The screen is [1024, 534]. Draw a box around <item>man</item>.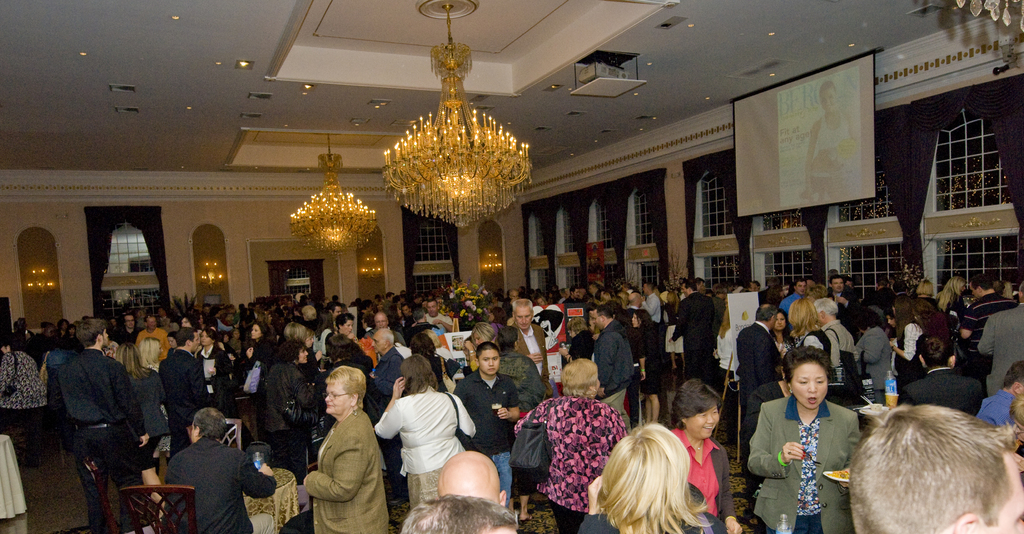
<region>975, 282, 1023, 387</region>.
